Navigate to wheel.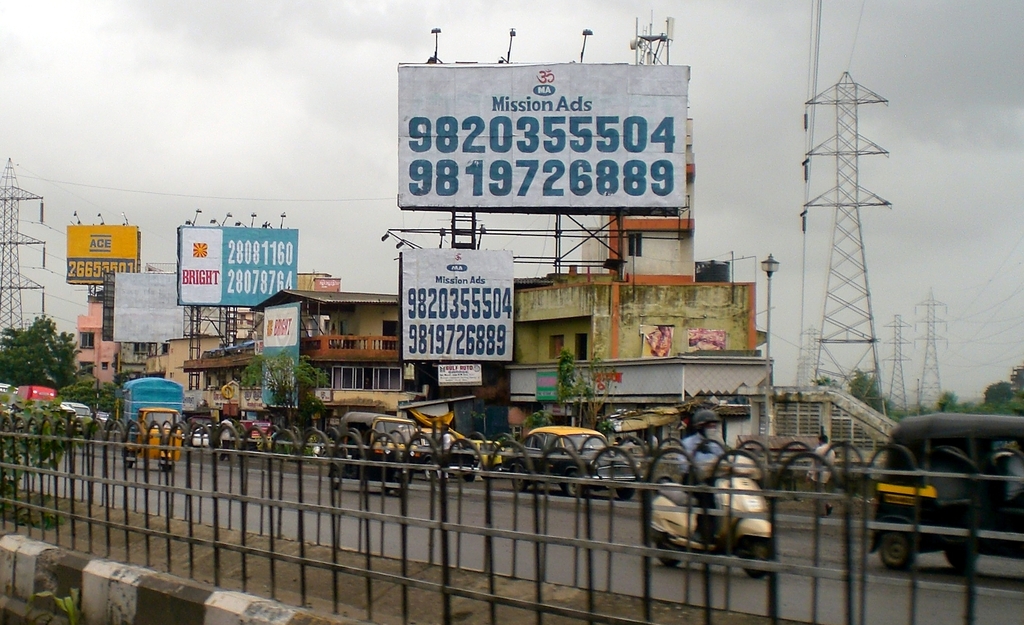
Navigation target: detection(425, 461, 431, 482).
